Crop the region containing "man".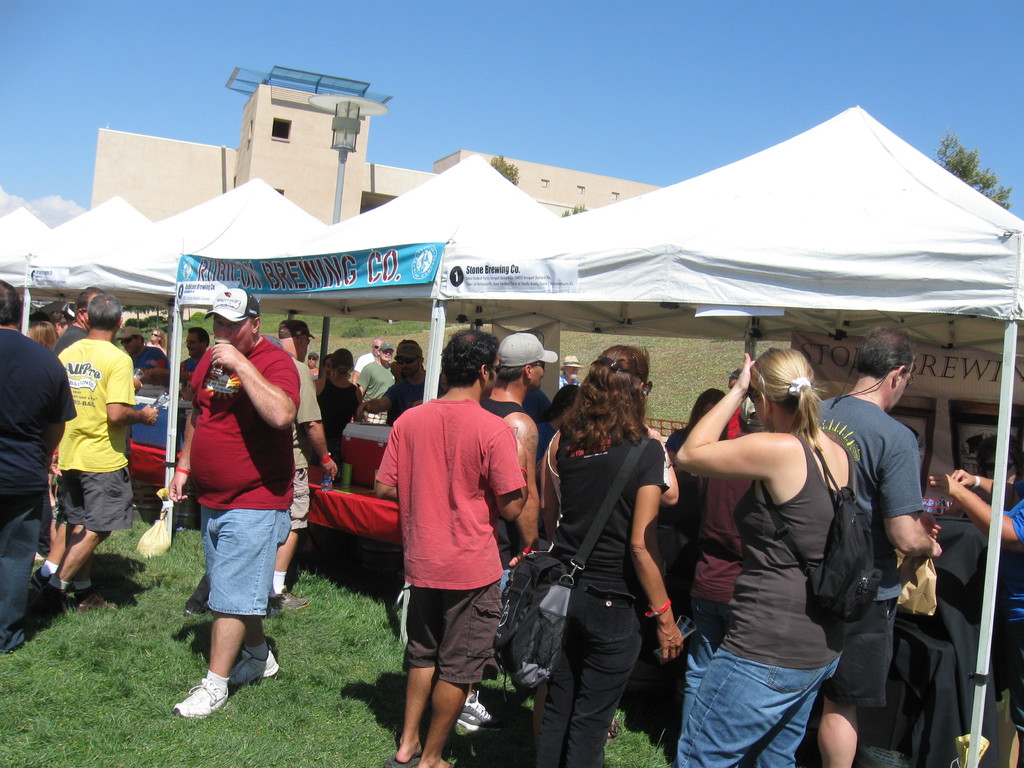
Crop region: 351 337 384 388.
